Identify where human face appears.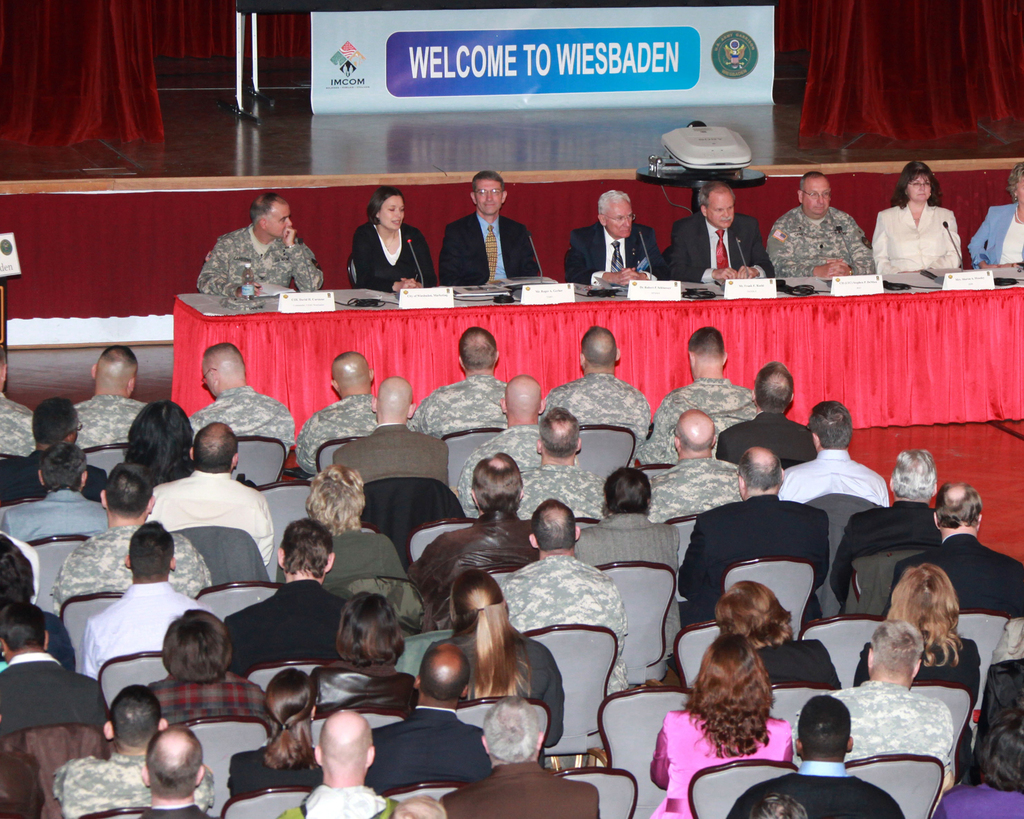
Appears at crop(605, 204, 631, 237).
